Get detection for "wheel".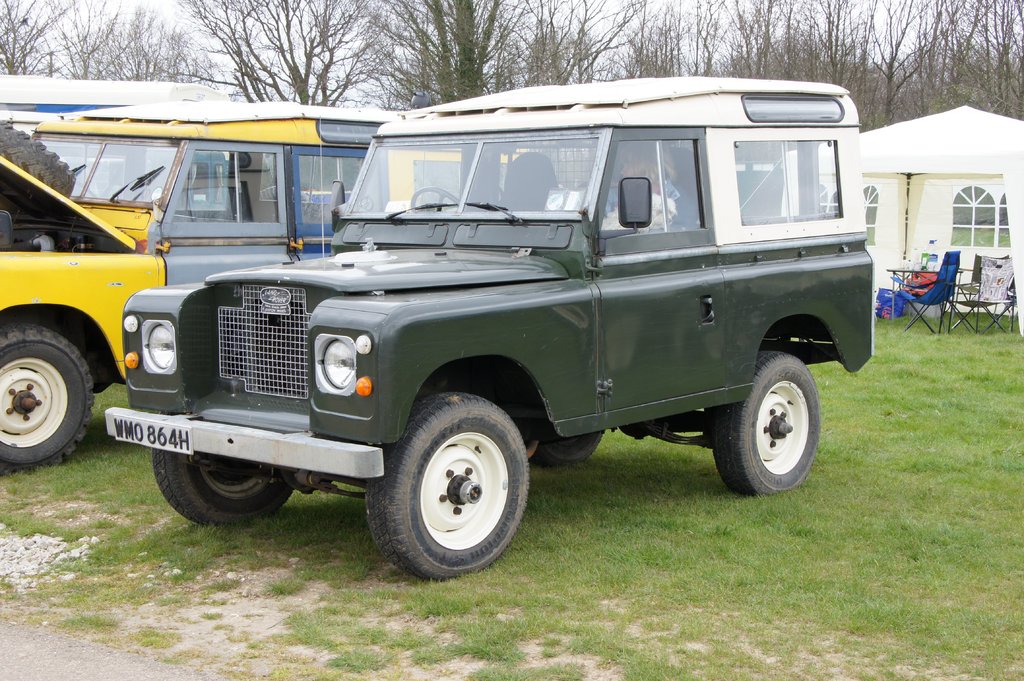
Detection: BBox(531, 429, 605, 467).
